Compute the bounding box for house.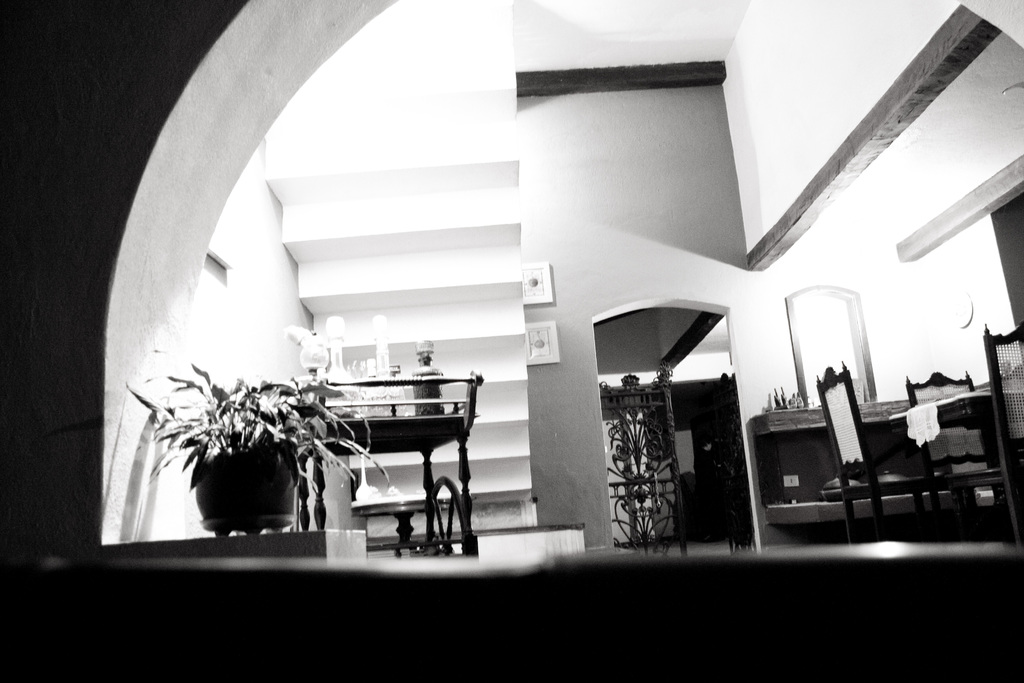
box=[35, 13, 1017, 620].
